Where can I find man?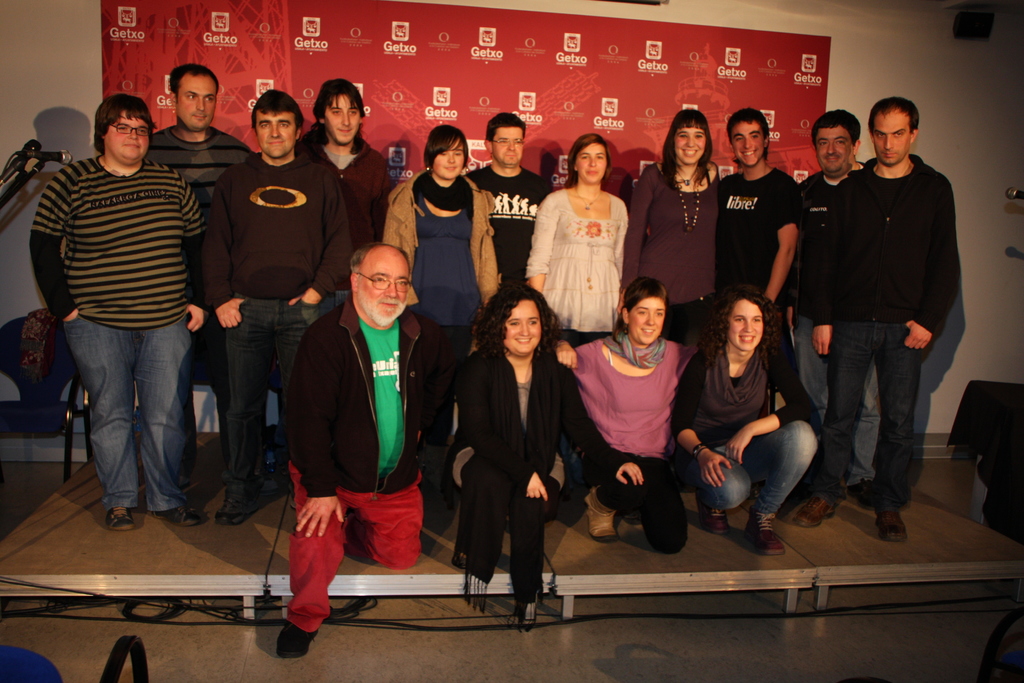
You can find it at (x1=204, y1=92, x2=350, y2=526).
